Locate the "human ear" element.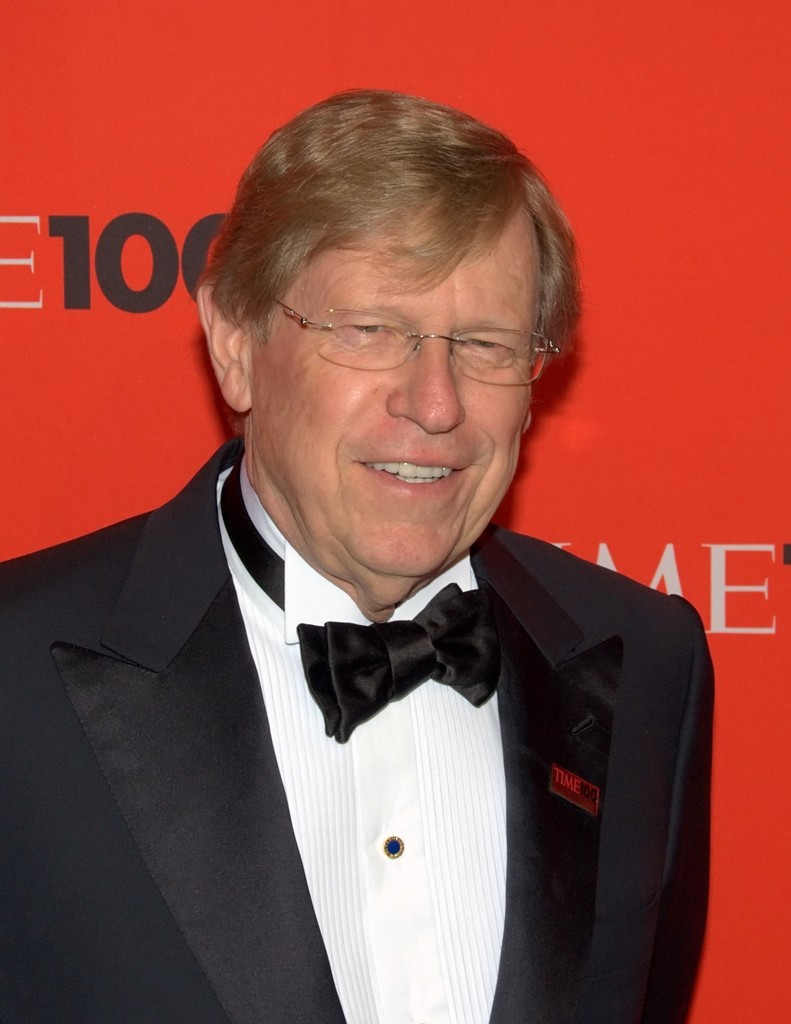
Element bbox: l=523, t=409, r=536, b=435.
